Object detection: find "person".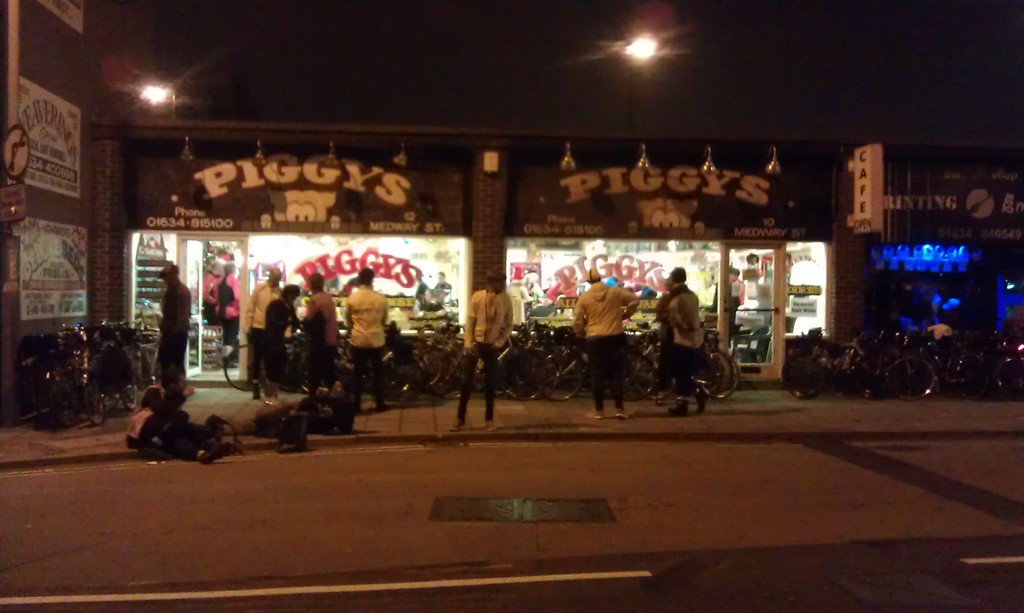
464/273/513/426.
